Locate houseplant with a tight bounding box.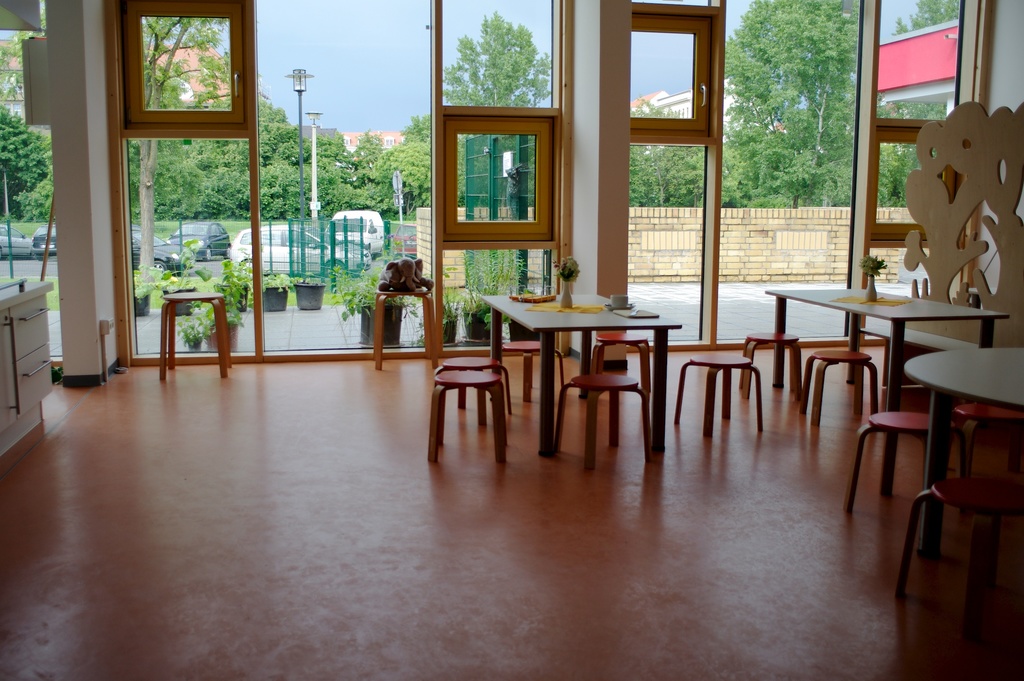
BBox(320, 250, 412, 344).
